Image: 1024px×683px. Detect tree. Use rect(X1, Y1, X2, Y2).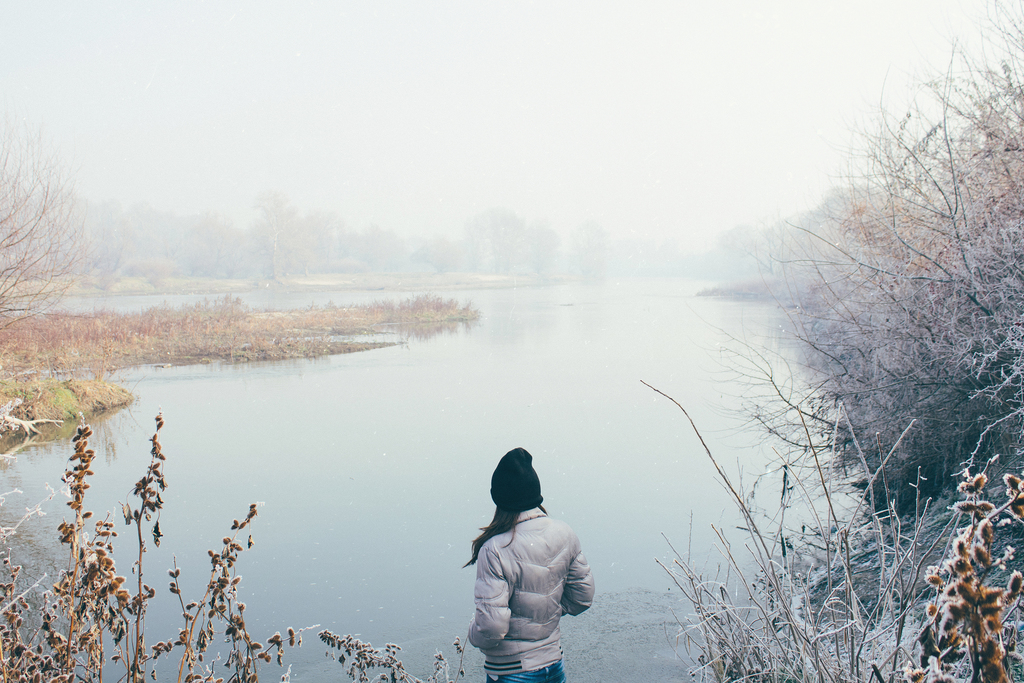
rect(0, 108, 97, 342).
